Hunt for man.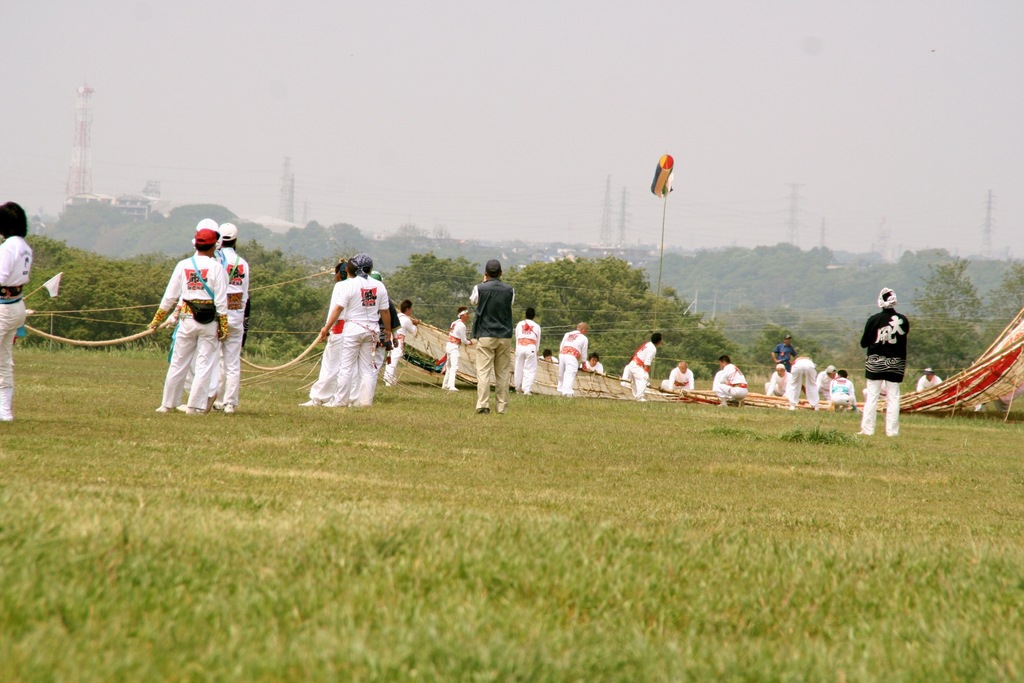
Hunted down at x1=819 y1=366 x2=836 y2=391.
